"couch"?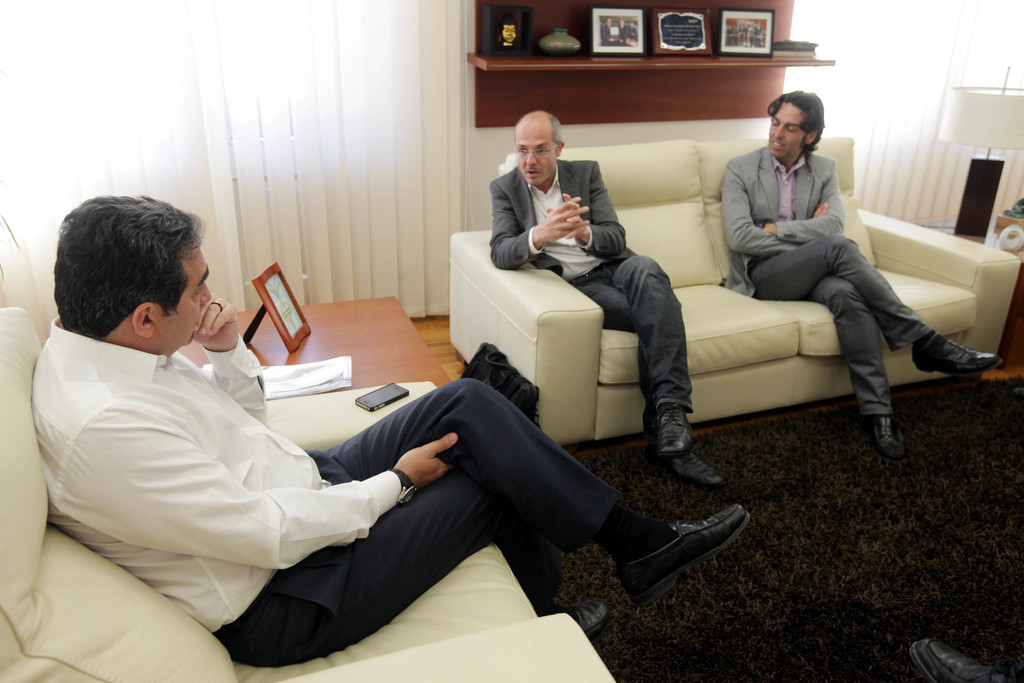
locate(431, 147, 1003, 466)
